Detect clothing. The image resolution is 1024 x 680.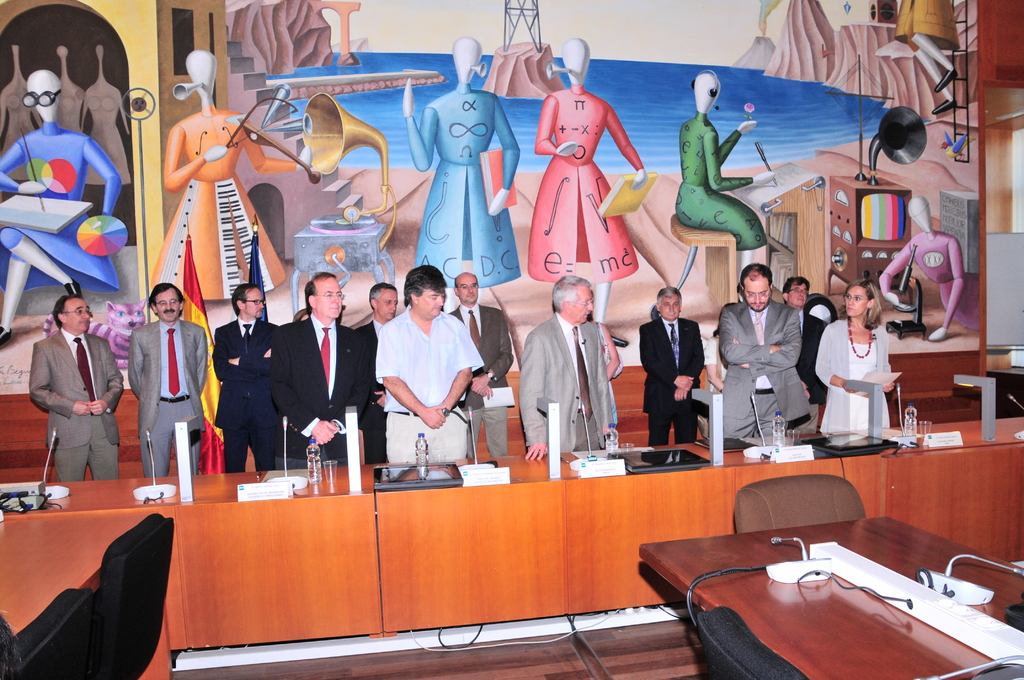
bbox=[809, 314, 895, 446].
